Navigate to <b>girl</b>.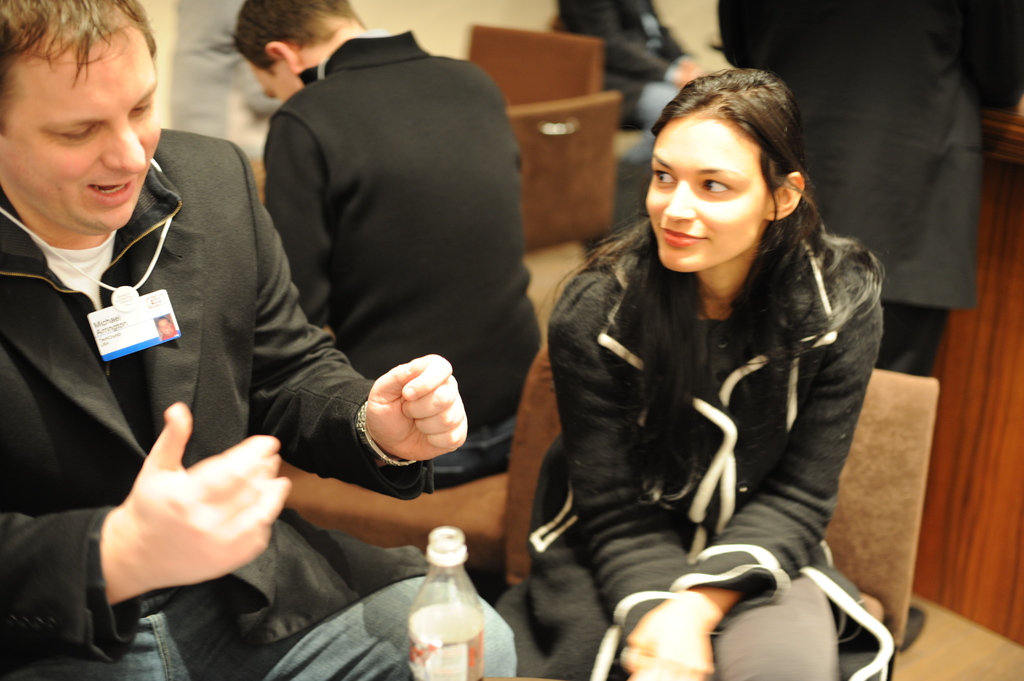
Navigation target: select_region(497, 63, 894, 680).
